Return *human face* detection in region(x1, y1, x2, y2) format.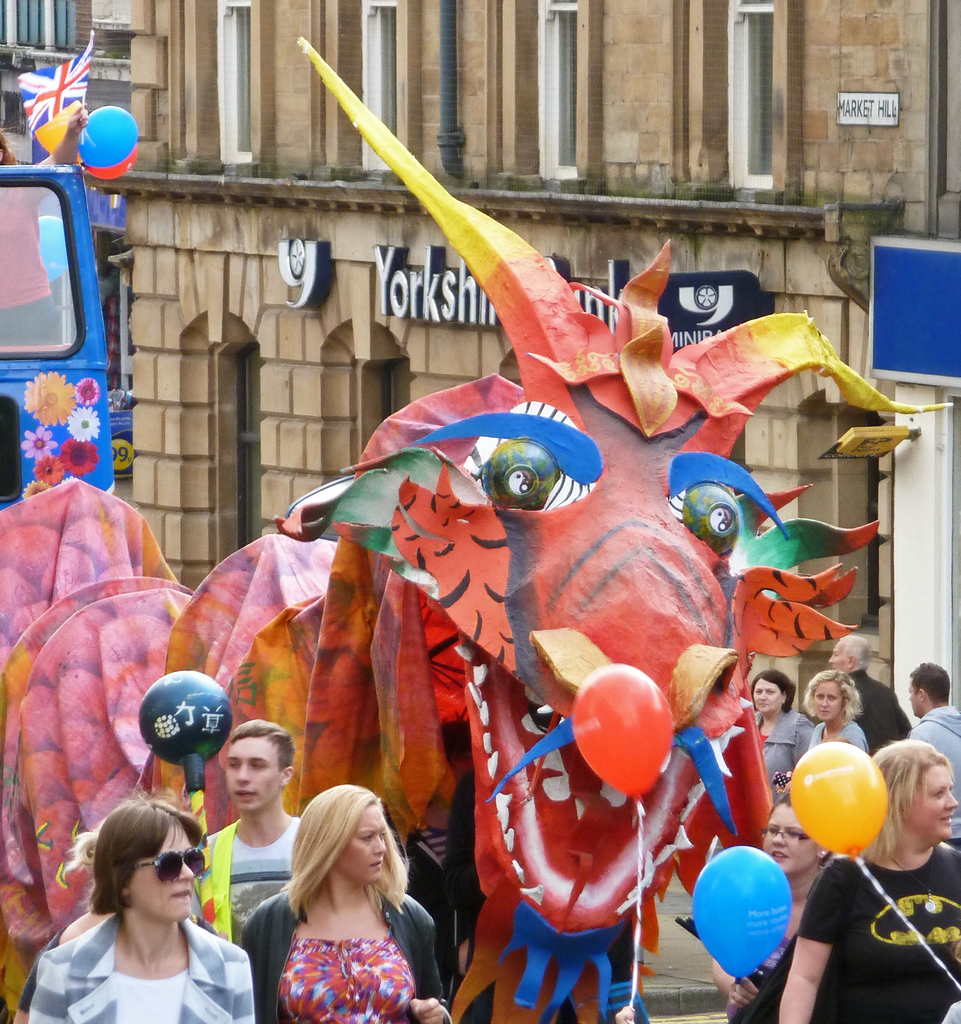
region(902, 764, 958, 841).
